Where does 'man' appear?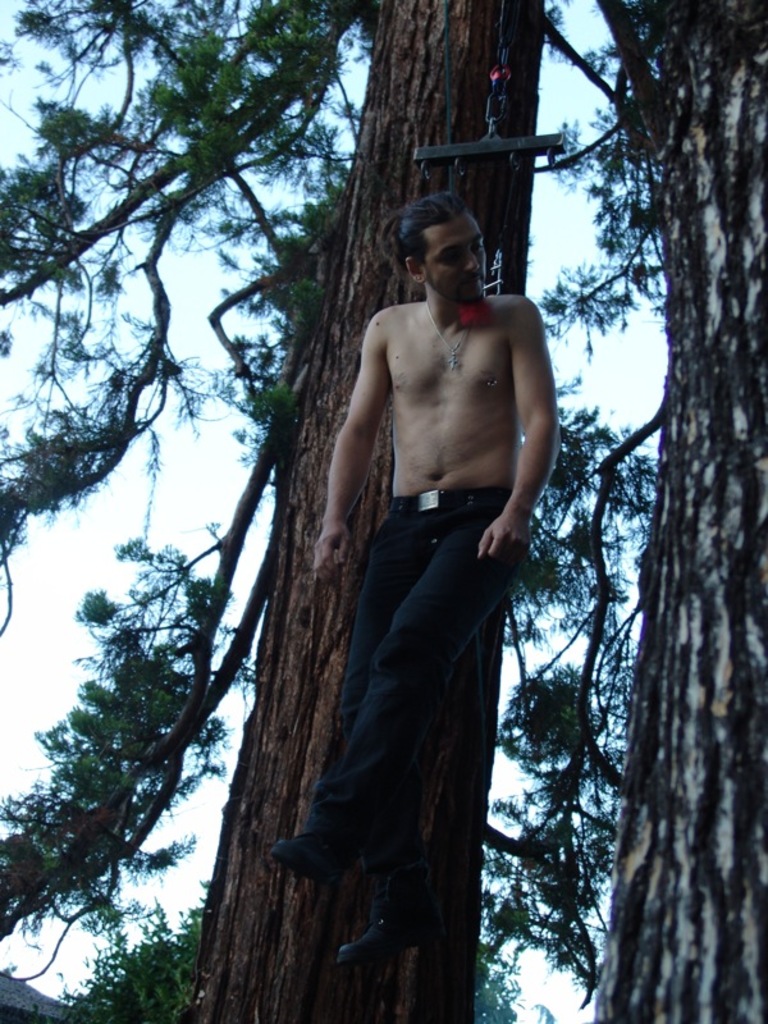
Appears at box(294, 193, 562, 977).
